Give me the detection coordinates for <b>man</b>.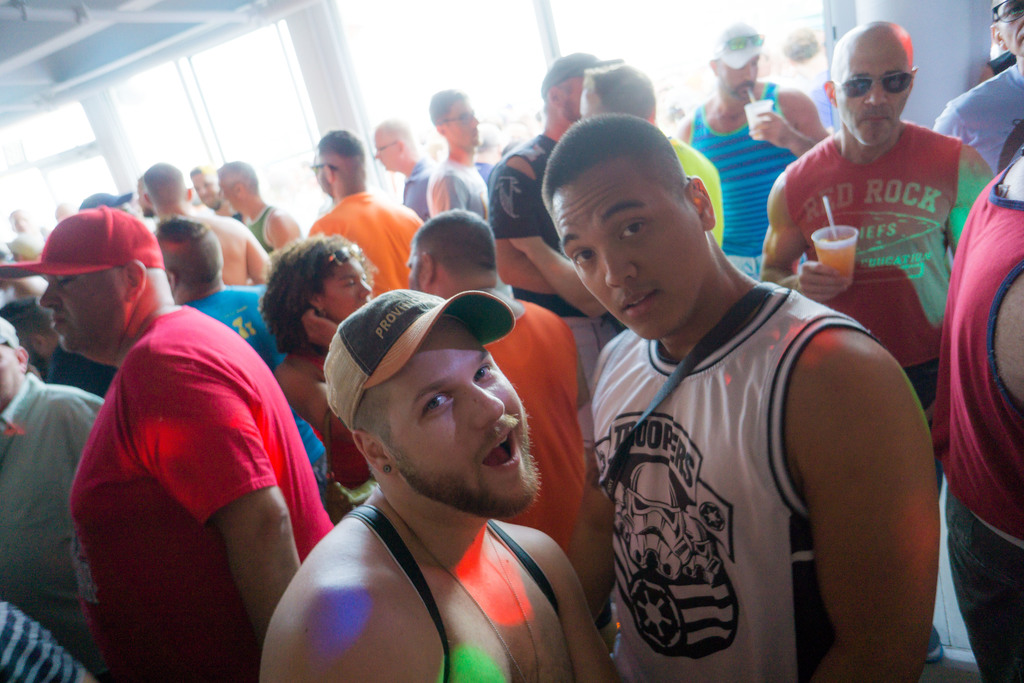
<box>541,113,943,682</box>.
